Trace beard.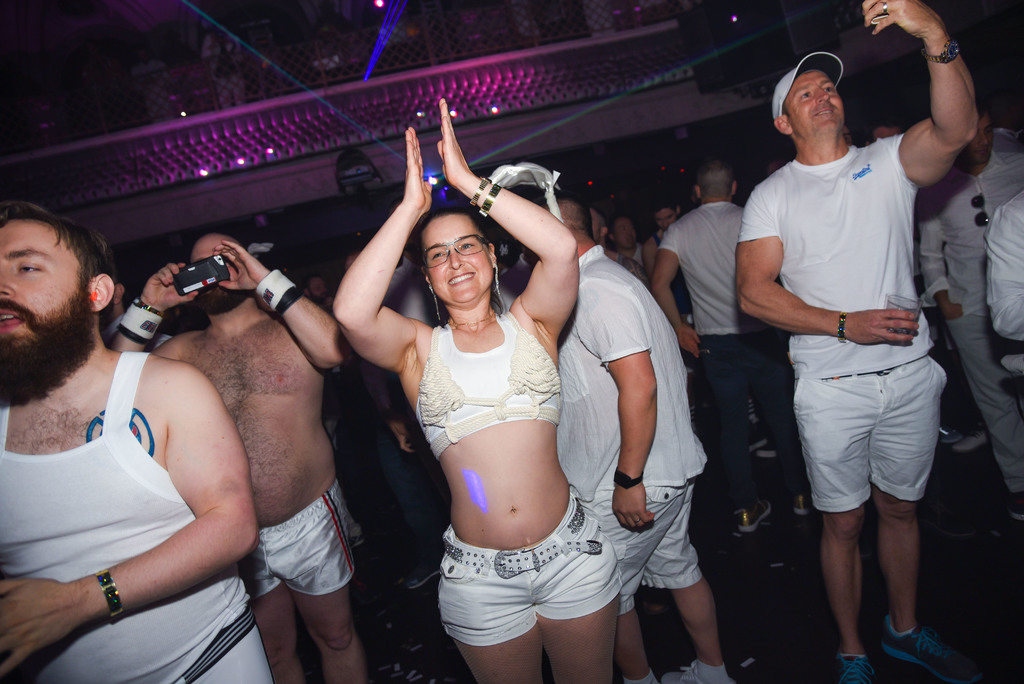
Traced to [1, 234, 107, 435].
